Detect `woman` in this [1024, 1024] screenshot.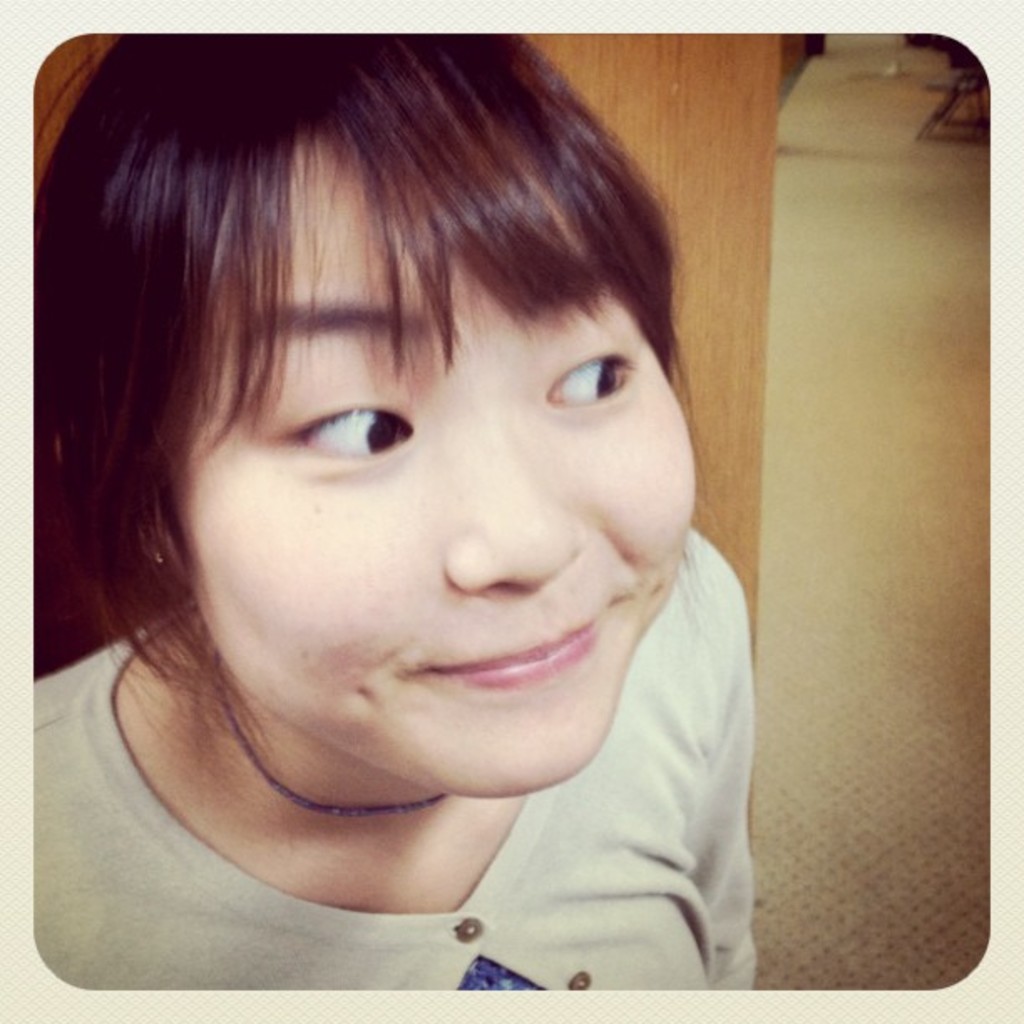
Detection: 32,37,756,989.
